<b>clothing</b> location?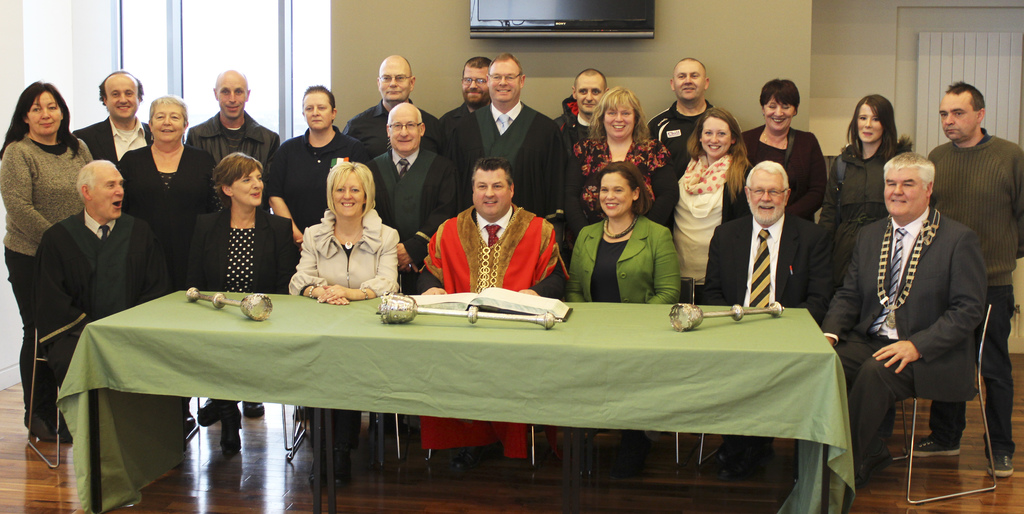
select_region(287, 205, 401, 303)
